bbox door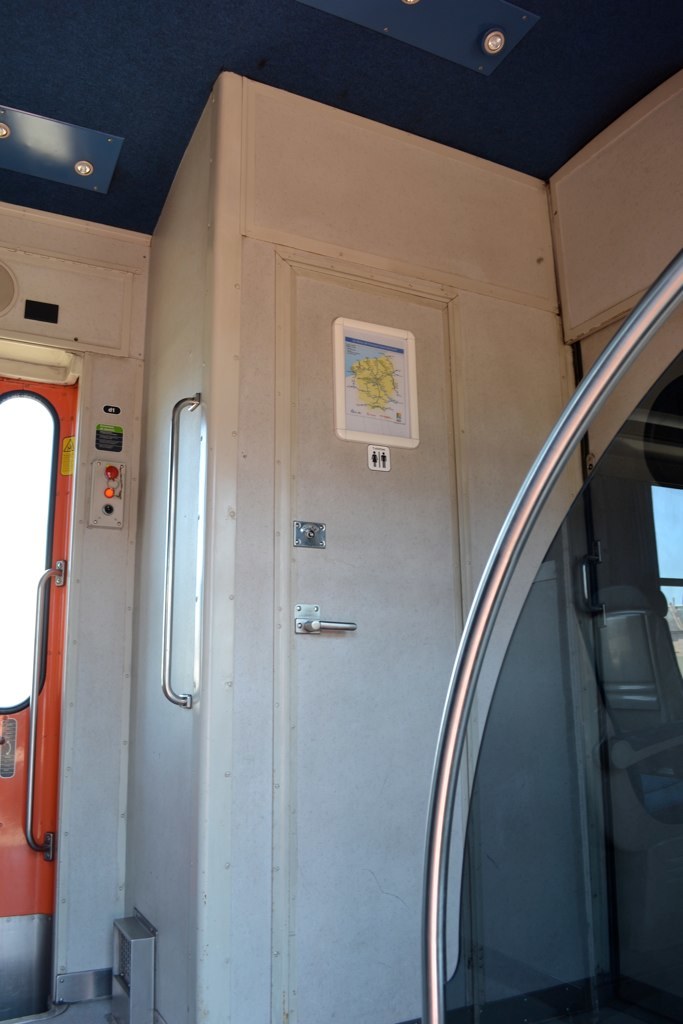
[left=288, top=274, right=457, bottom=1023]
